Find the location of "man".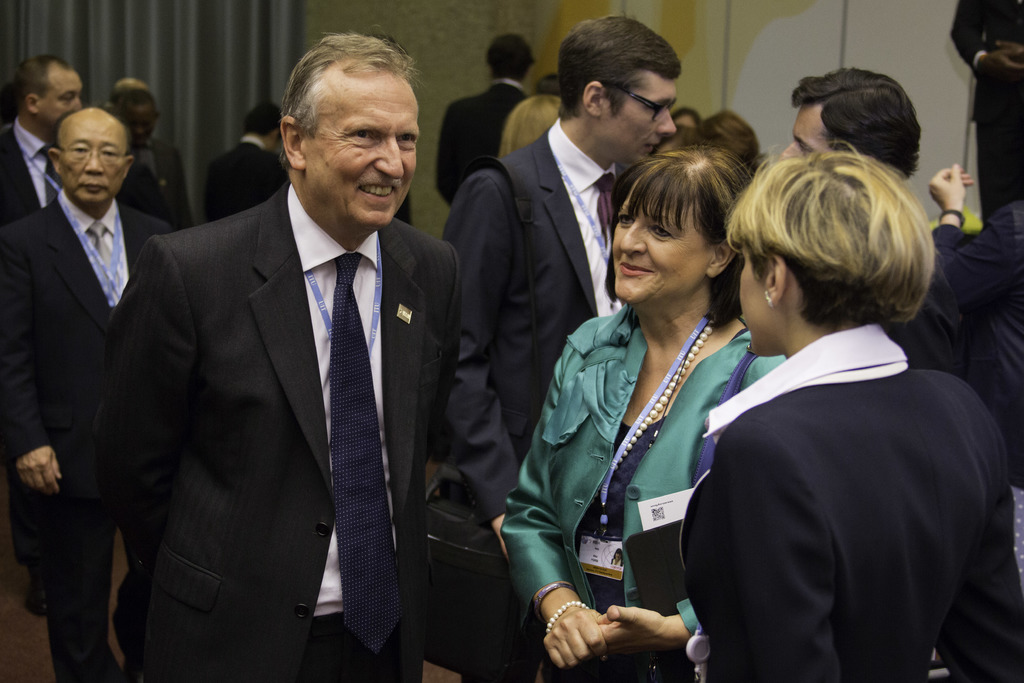
Location: [0,101,170,682].
